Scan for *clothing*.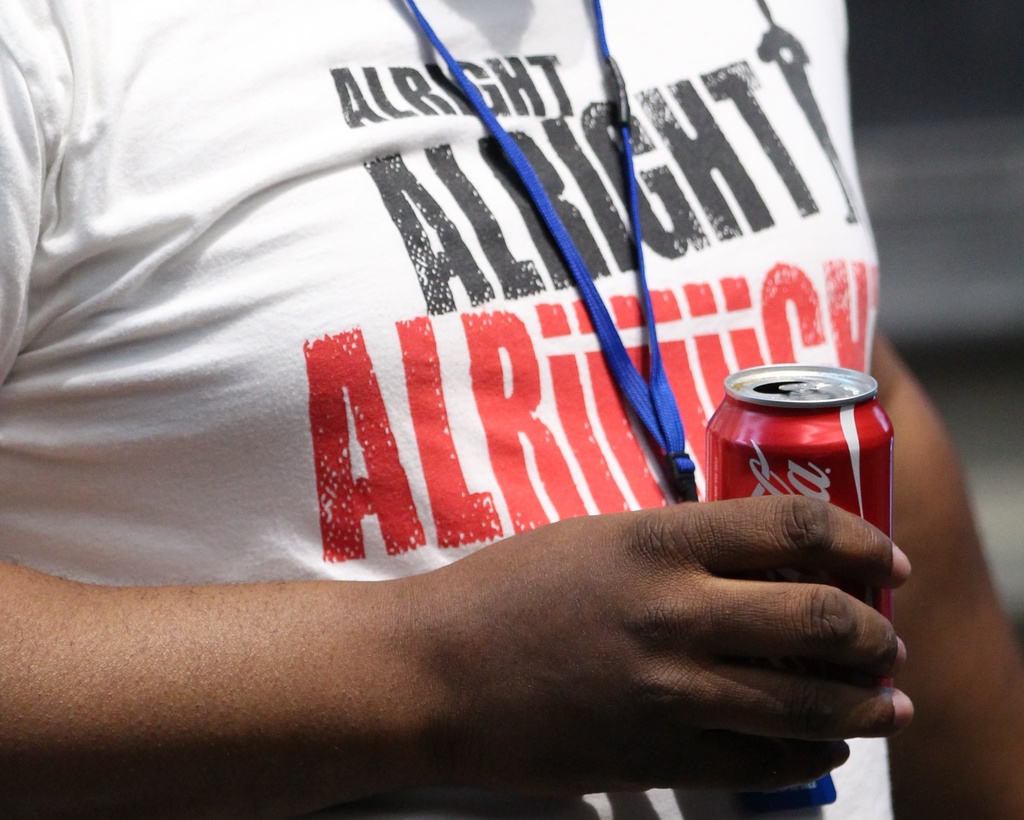
Scan result: <bbox>0, 0, 929, 707</bbox>.
